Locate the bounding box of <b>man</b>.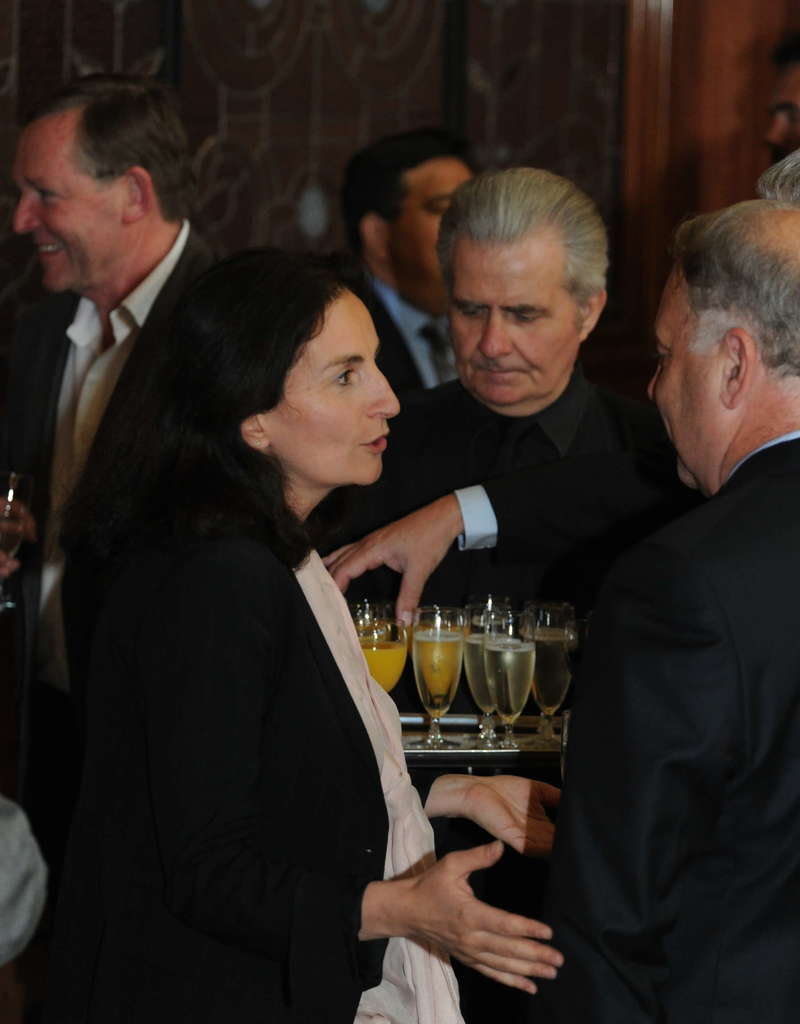
Bounding box: left=548, top=177, right=799, bottom=1023.
